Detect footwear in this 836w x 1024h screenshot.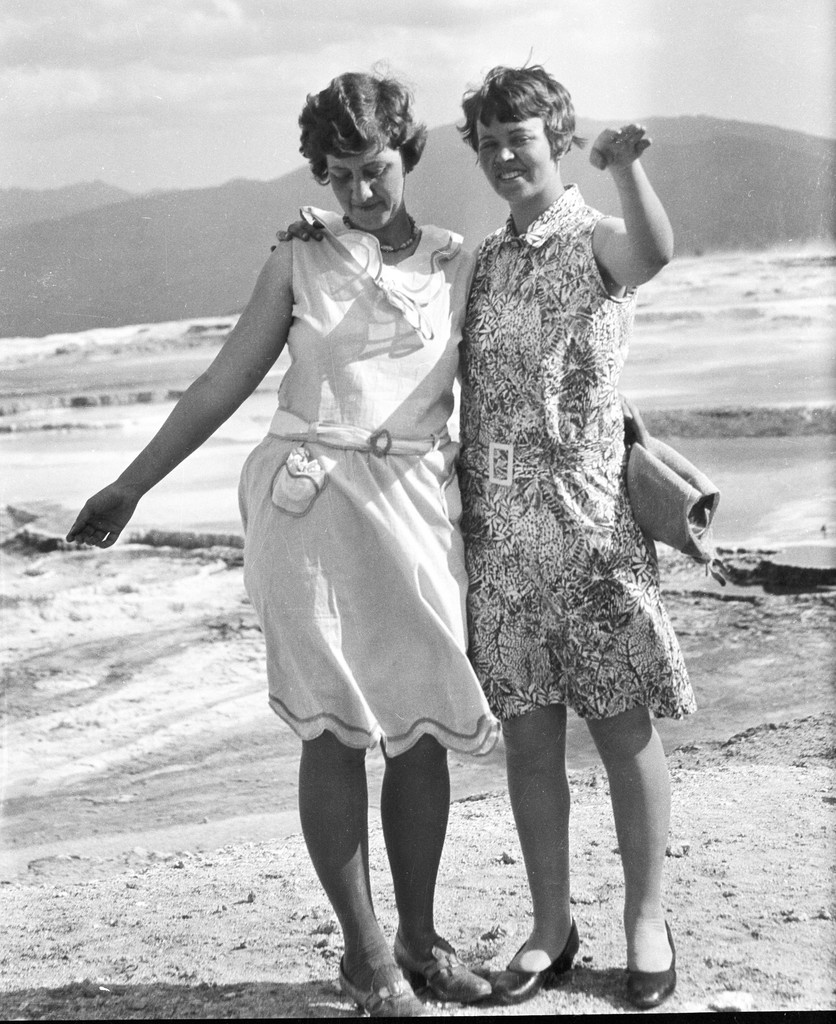
Detection: BBox(493, 917, 582, 1005).
